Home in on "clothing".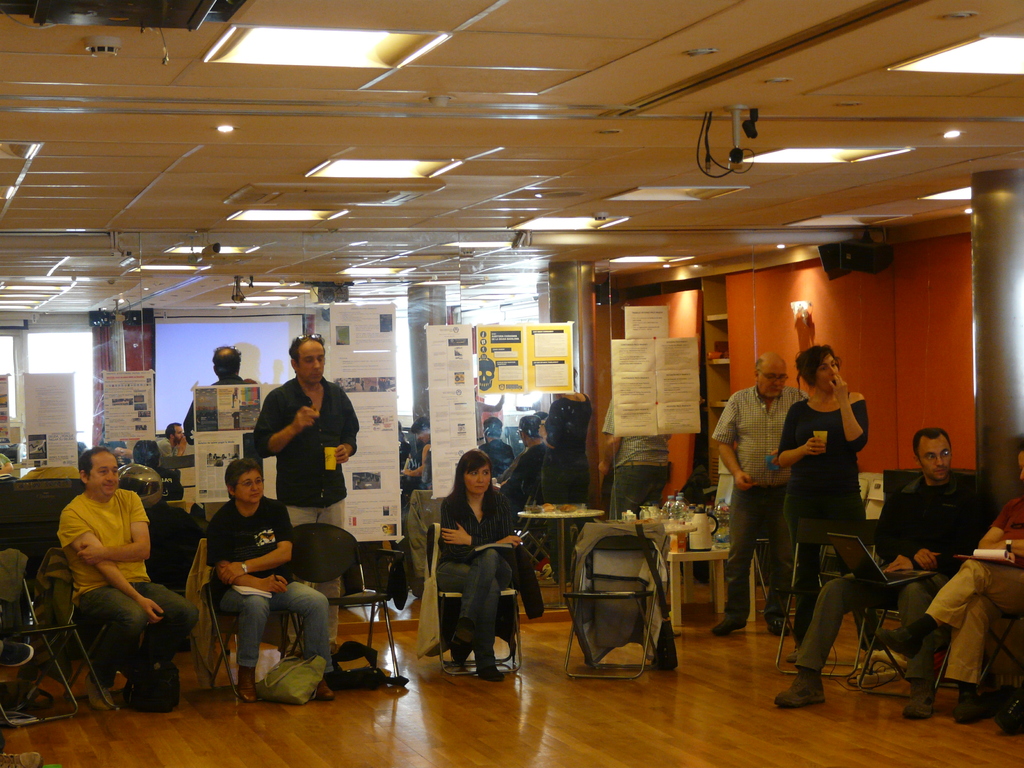
Homed in at 548 385 592 541.
